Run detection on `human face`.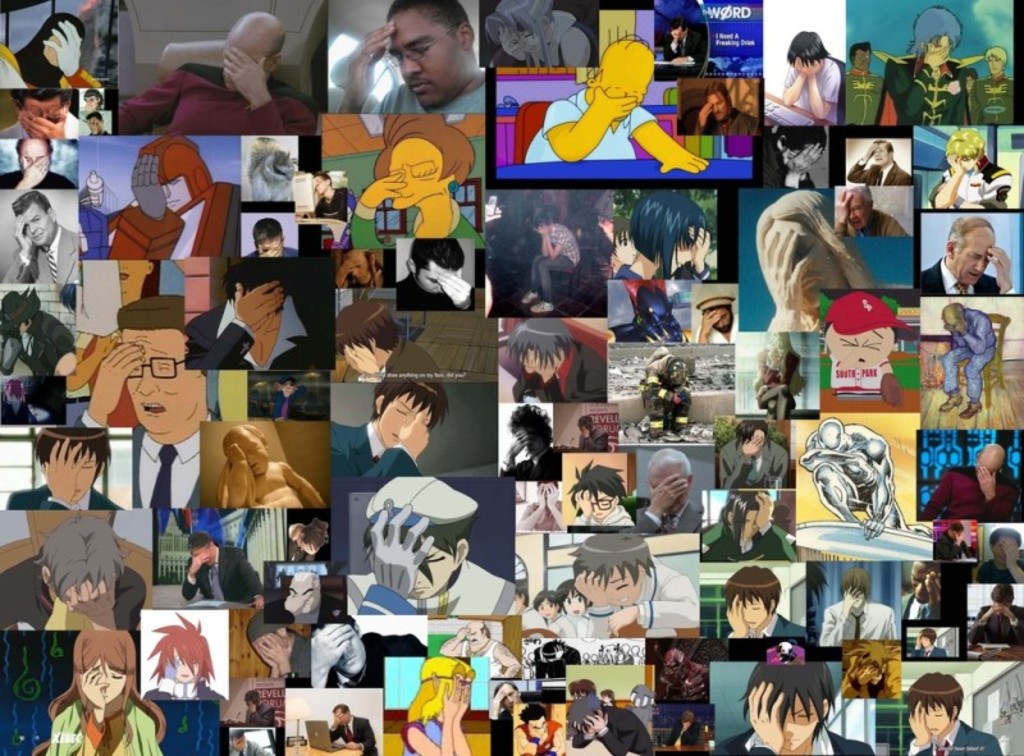
Result: {"x1": 49, "y1": 579, "x2": 106, "y2": 605}.
